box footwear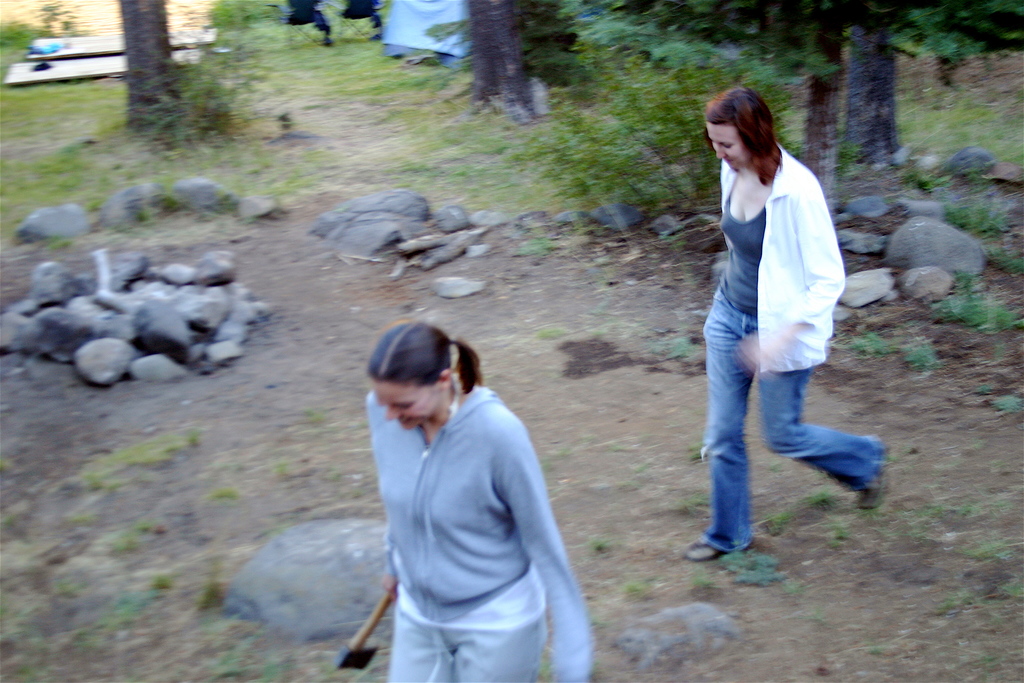
left=855, top=440, right=890, bottom=509
